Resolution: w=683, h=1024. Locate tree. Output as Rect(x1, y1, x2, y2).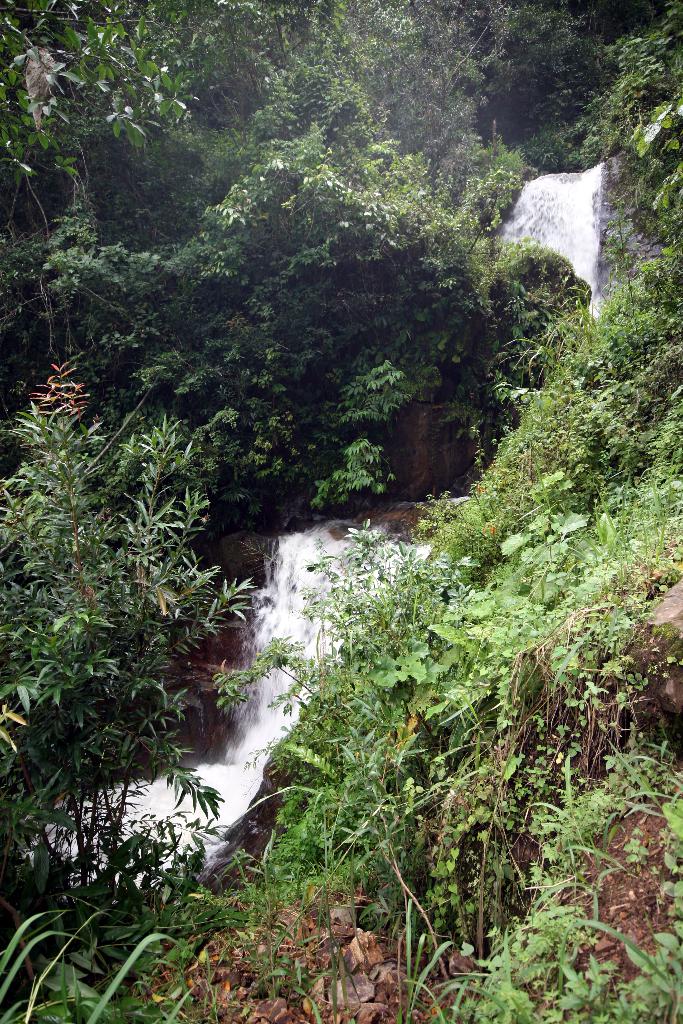
Rect(0, 874, 252, 1023).
